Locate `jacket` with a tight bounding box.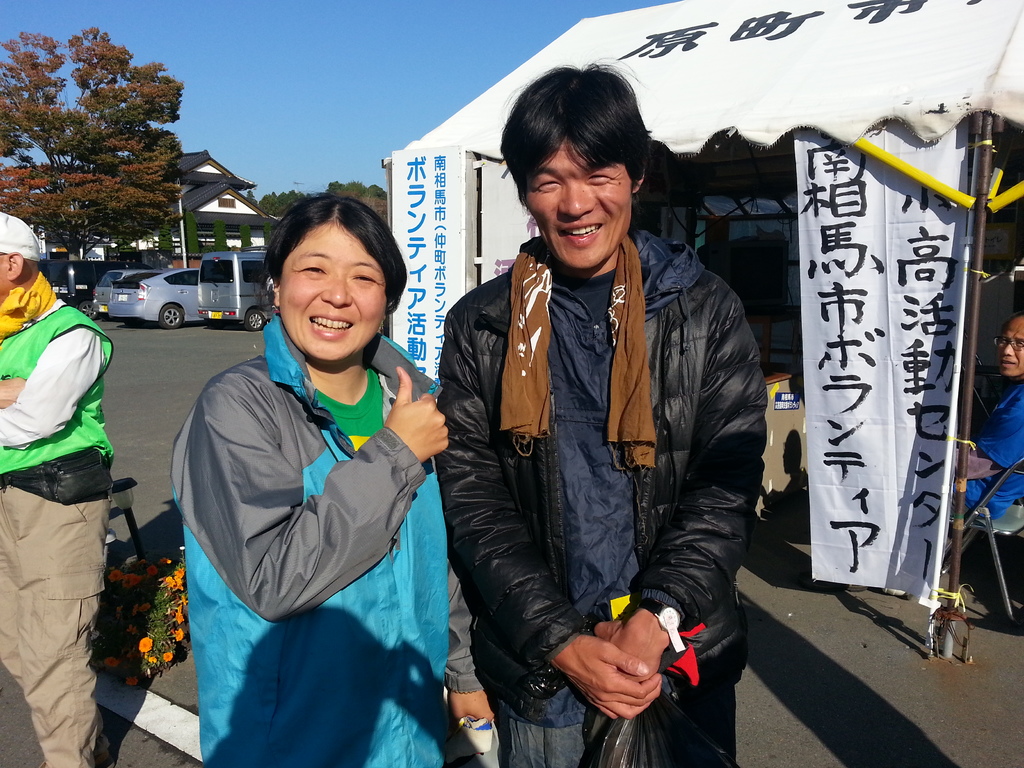
region(442, 149, 772, 671).
